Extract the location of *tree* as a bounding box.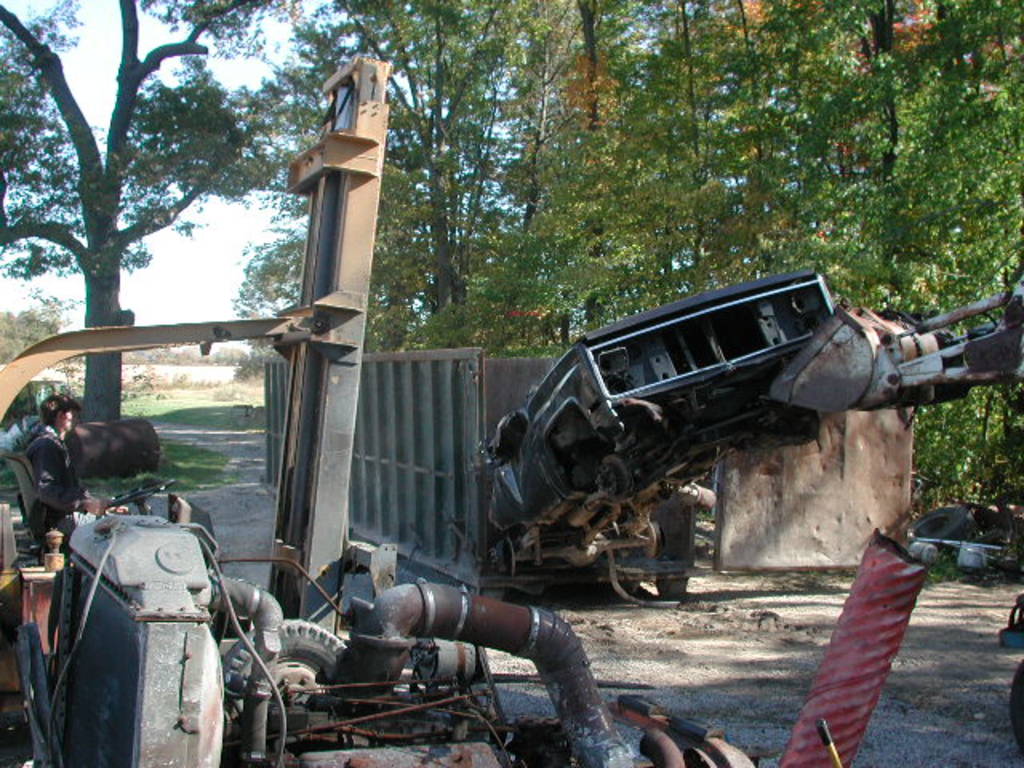
l=0, t=306, r=66, b=366.
